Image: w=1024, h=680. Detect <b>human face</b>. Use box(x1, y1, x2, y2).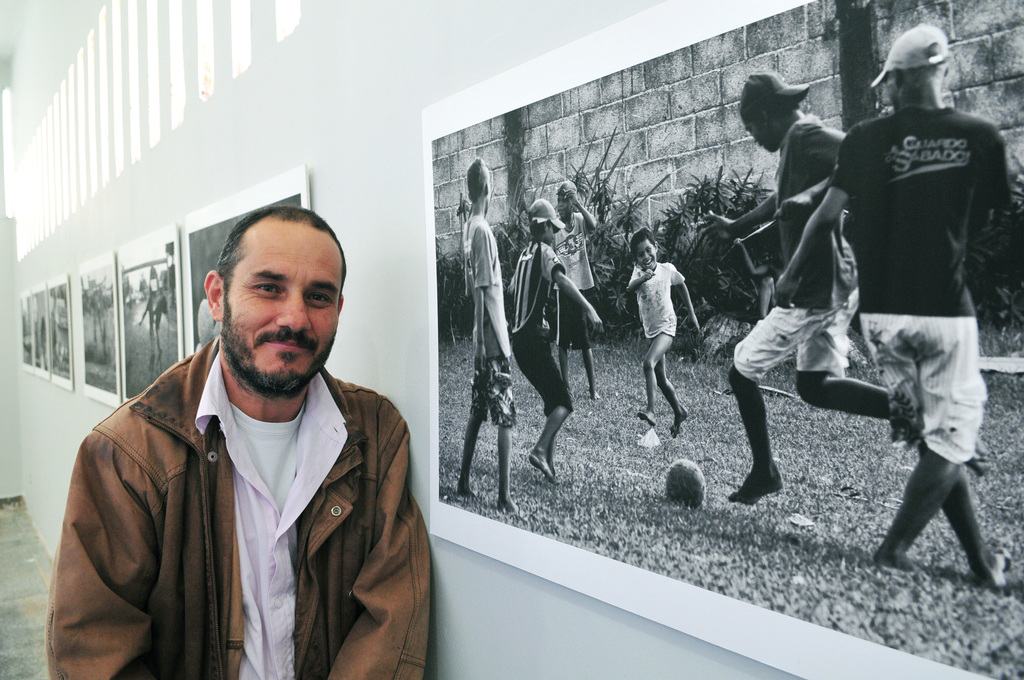
box(883, 72, 899, 114).
